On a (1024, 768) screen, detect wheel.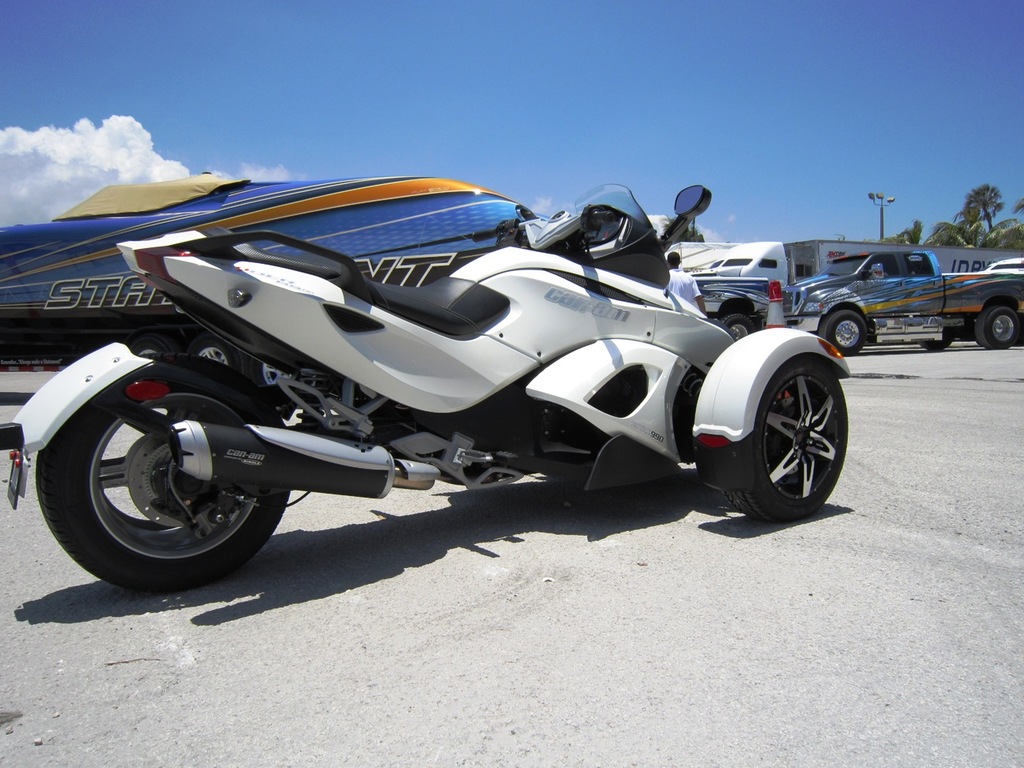
bbox=(817, 309, 870, 357).
